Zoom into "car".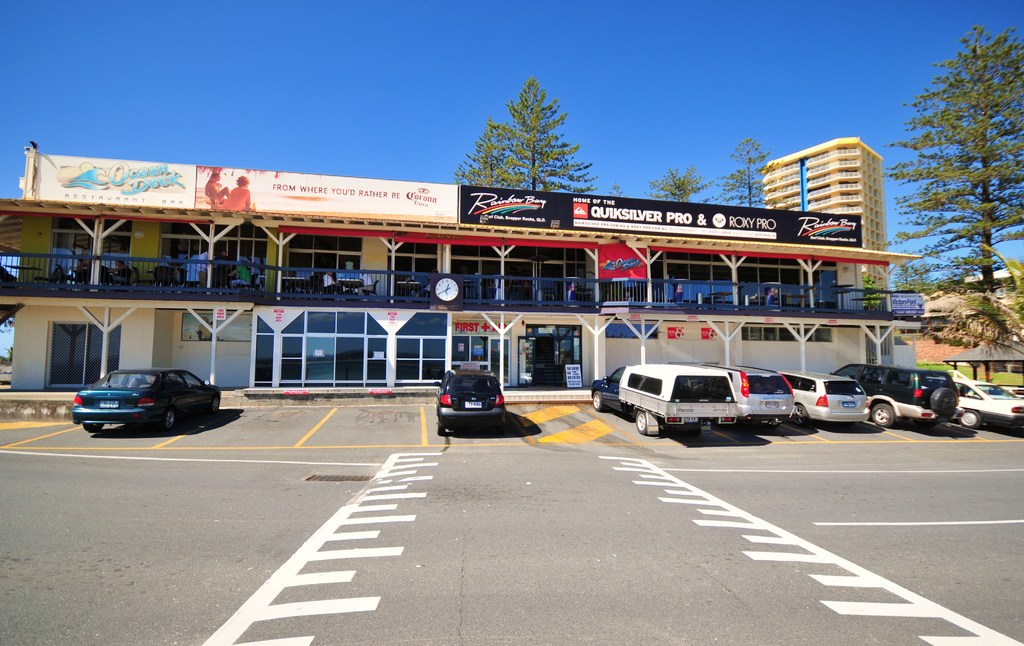
Zoom target: [712, 362, 799, 430].
